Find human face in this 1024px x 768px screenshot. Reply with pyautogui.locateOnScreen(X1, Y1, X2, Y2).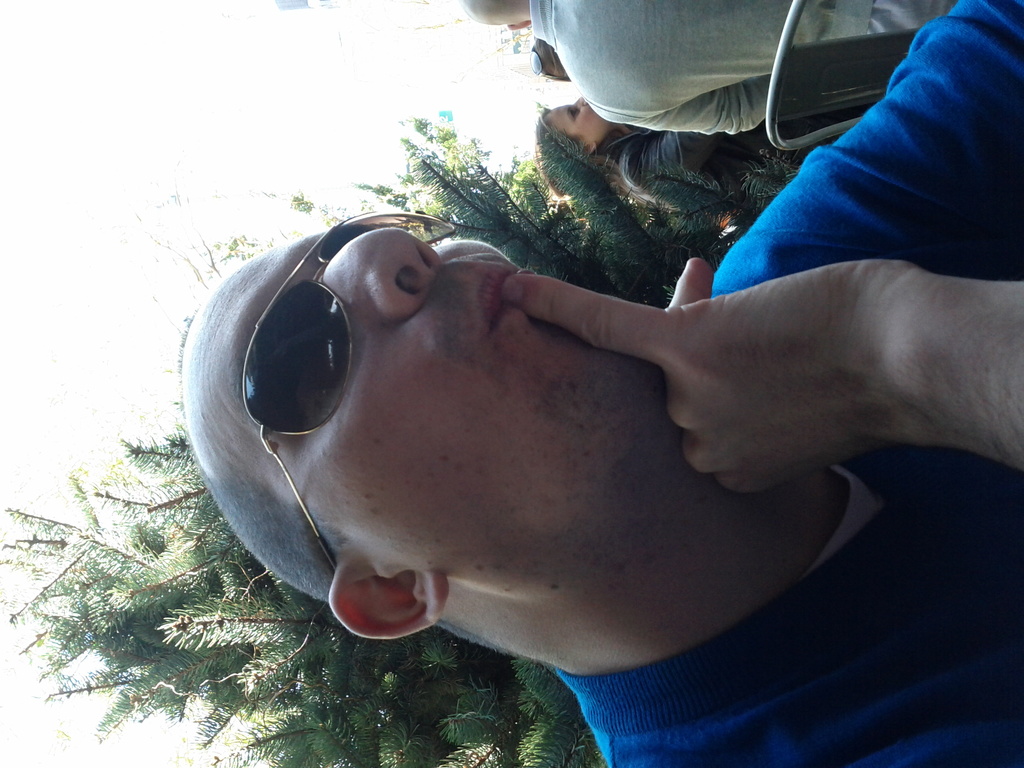
pyautogui.locateOnScreen(550, 102, 620, 147).
